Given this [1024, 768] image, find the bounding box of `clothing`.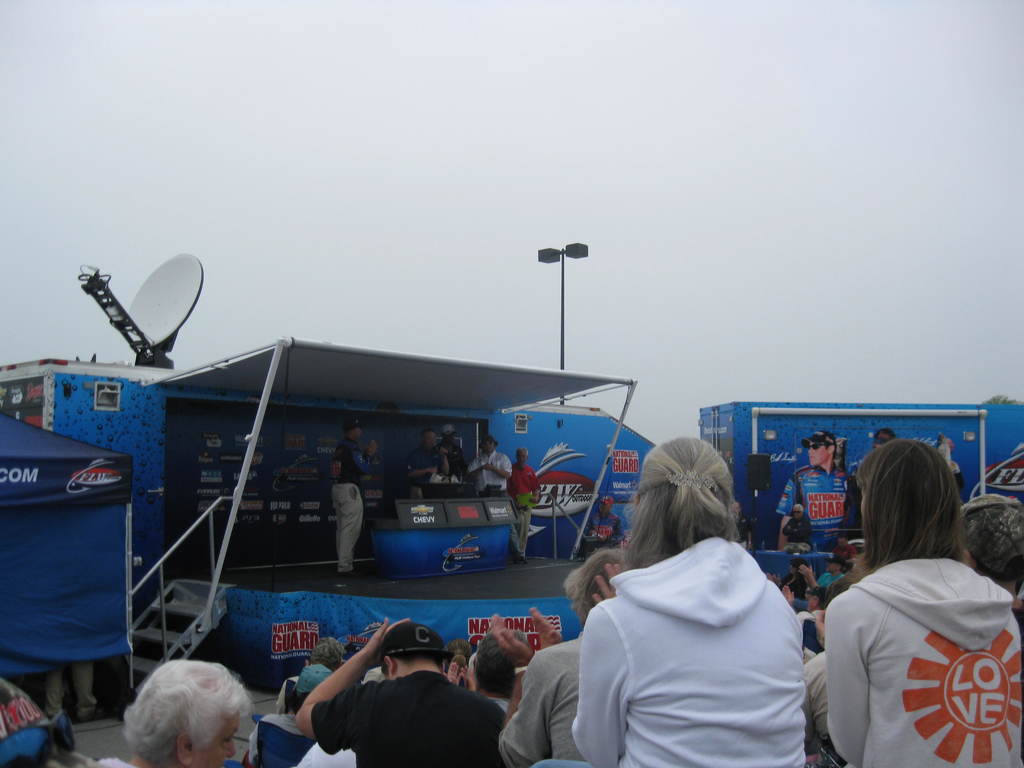
468:450:520:555.
